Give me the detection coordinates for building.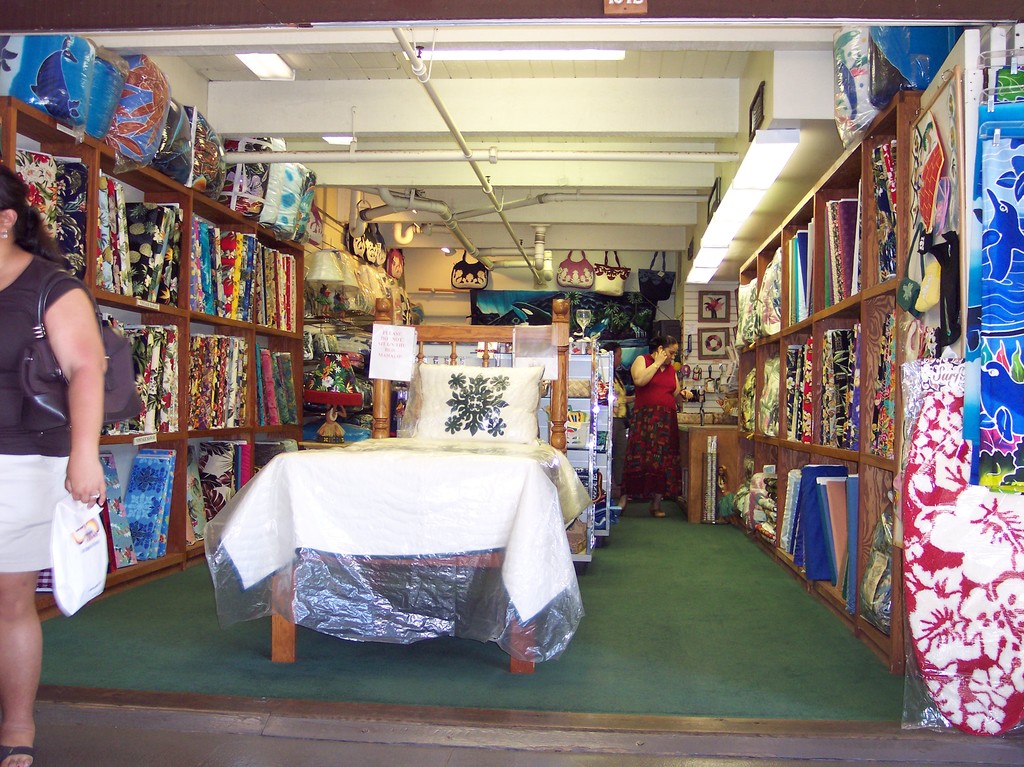
bbox=[0, 0, 1023, 766].
